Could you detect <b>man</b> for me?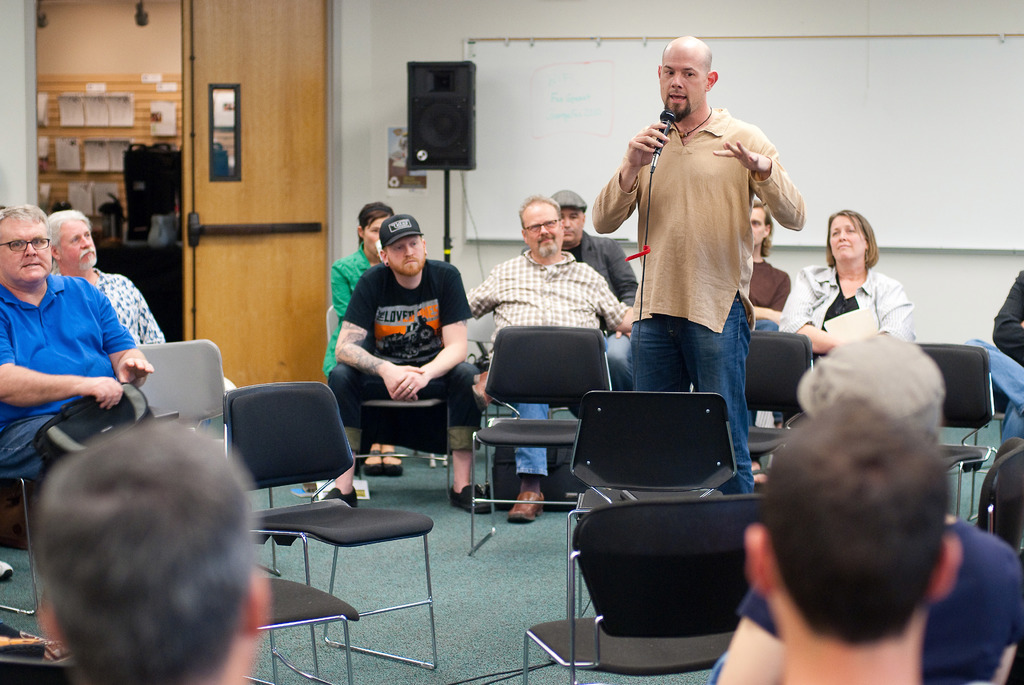
Detection result: box(743, 198, 790, 487).
